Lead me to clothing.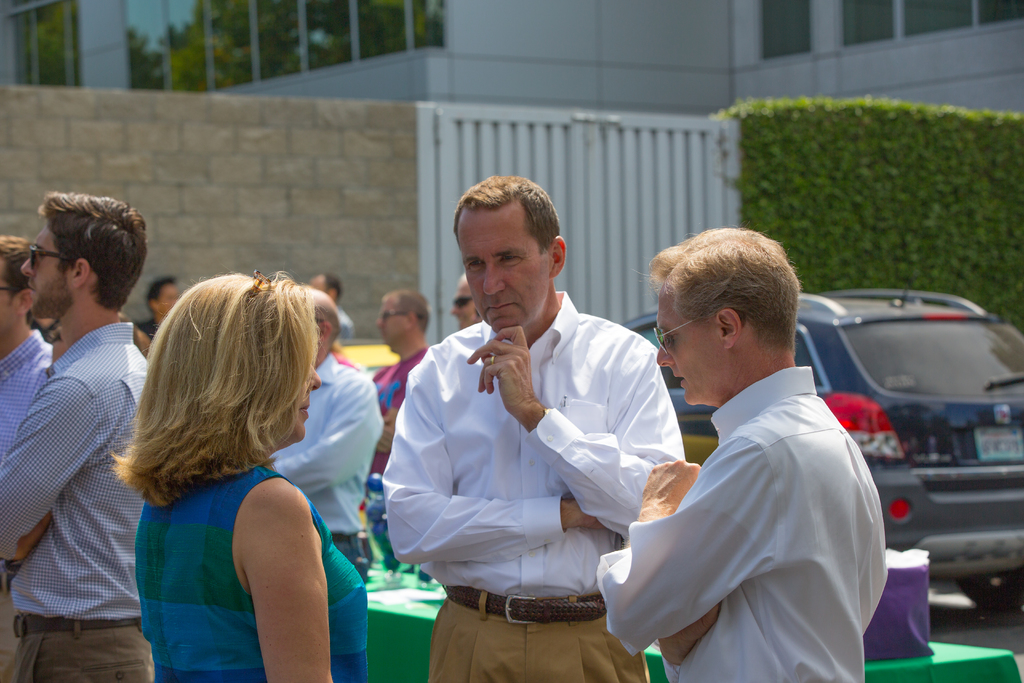
Lead to region(257, 339, 380, 578).
